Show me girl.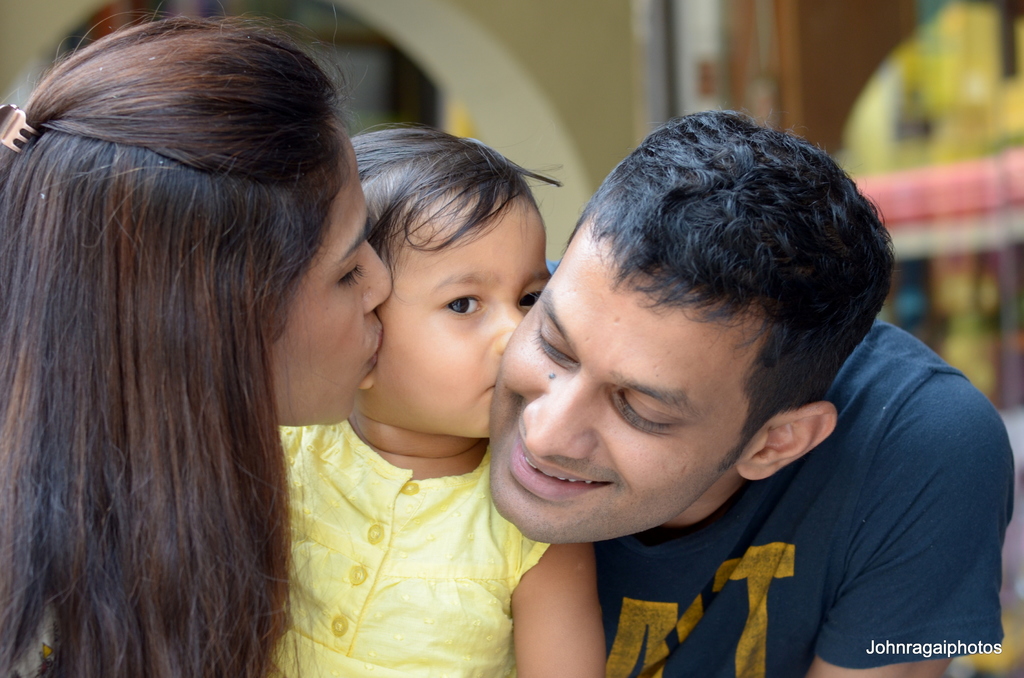
girl is here: crop(0, 0, 389, 677).
